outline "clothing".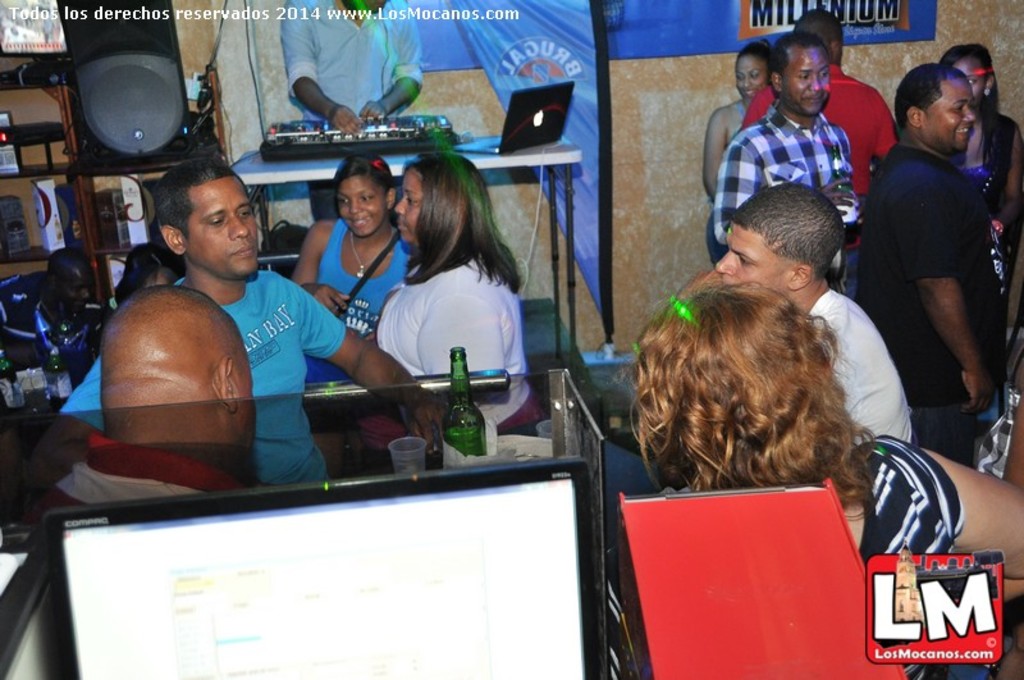
Outline: (x1=756, y1=58, x2=886, y2=179).
